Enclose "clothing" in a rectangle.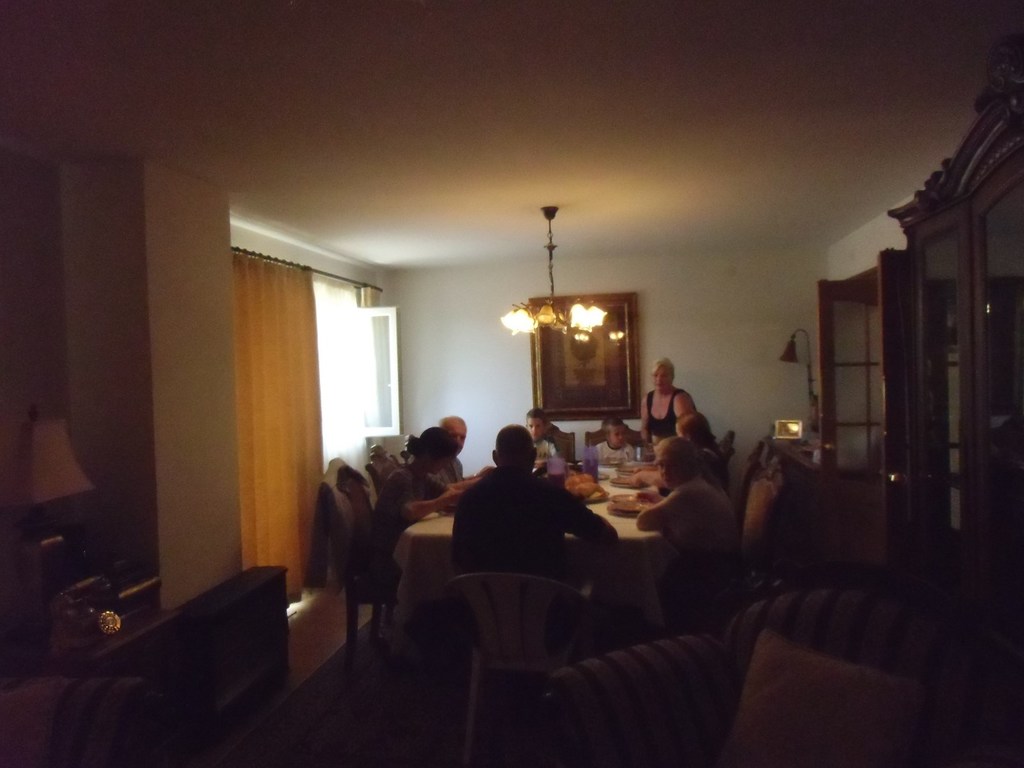
447/463/594/653.
